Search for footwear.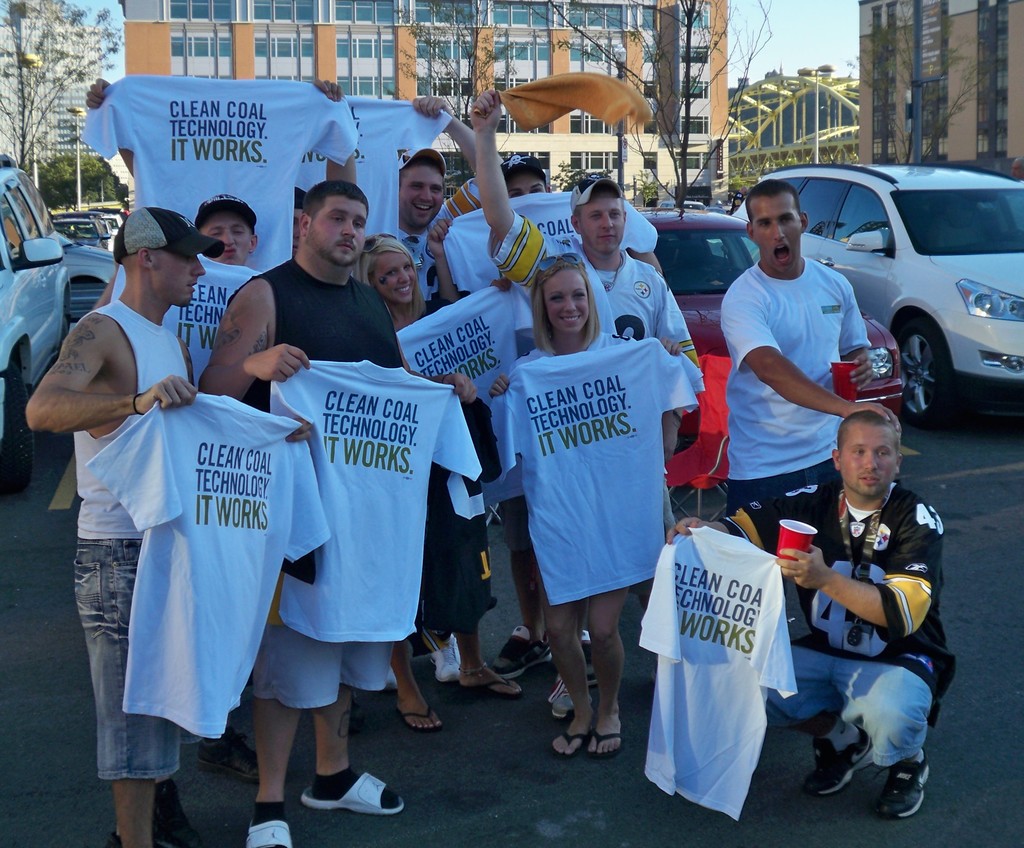
Found at [left=300, top=773, right=398, bottom=813].
